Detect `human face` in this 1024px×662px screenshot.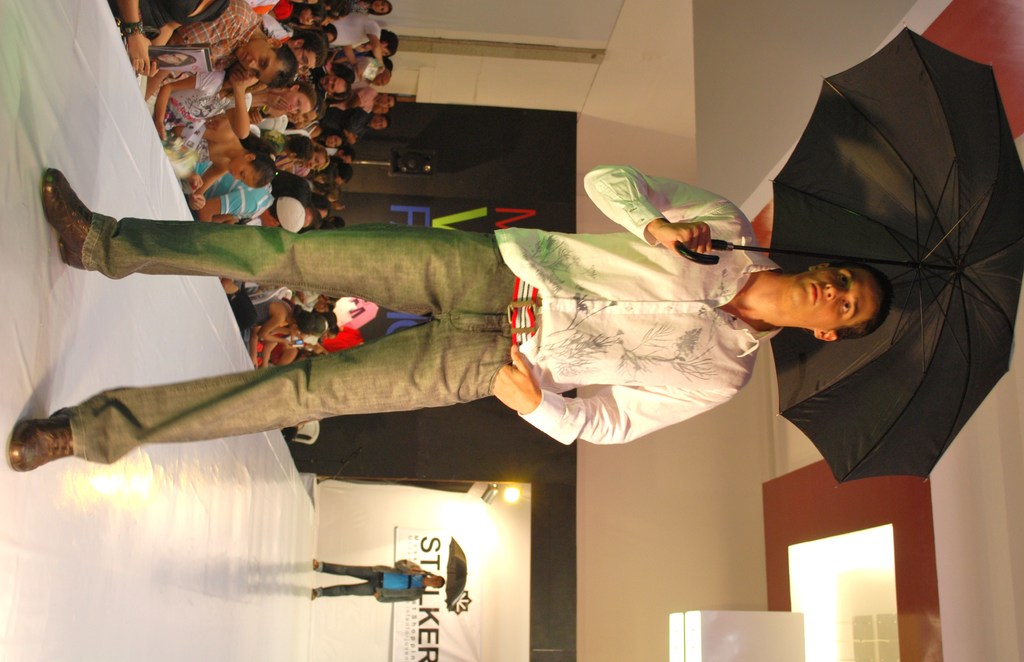
Detection: 225/157/257/182.
